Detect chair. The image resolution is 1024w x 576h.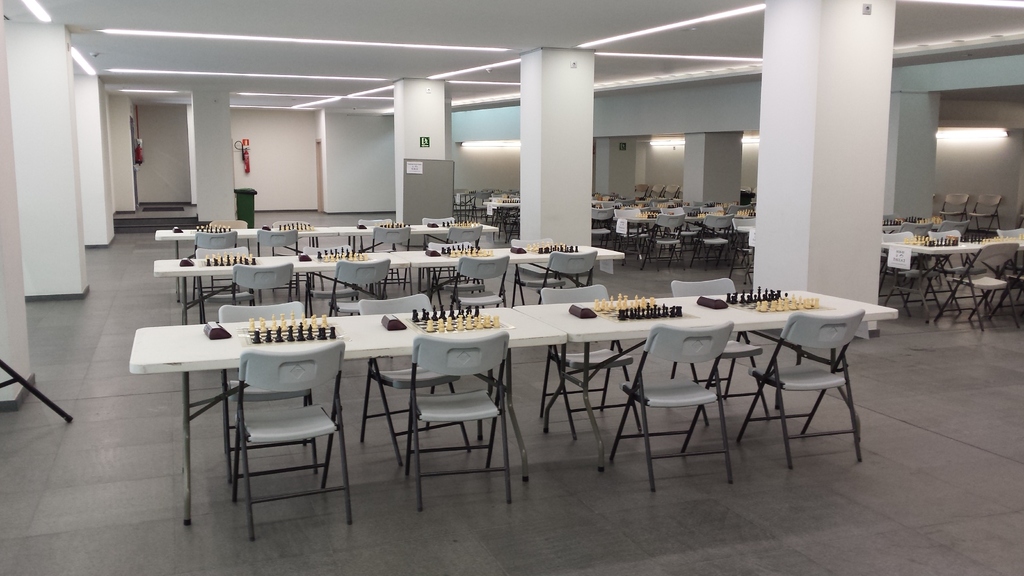
box=[538, 282, 643, 443].
